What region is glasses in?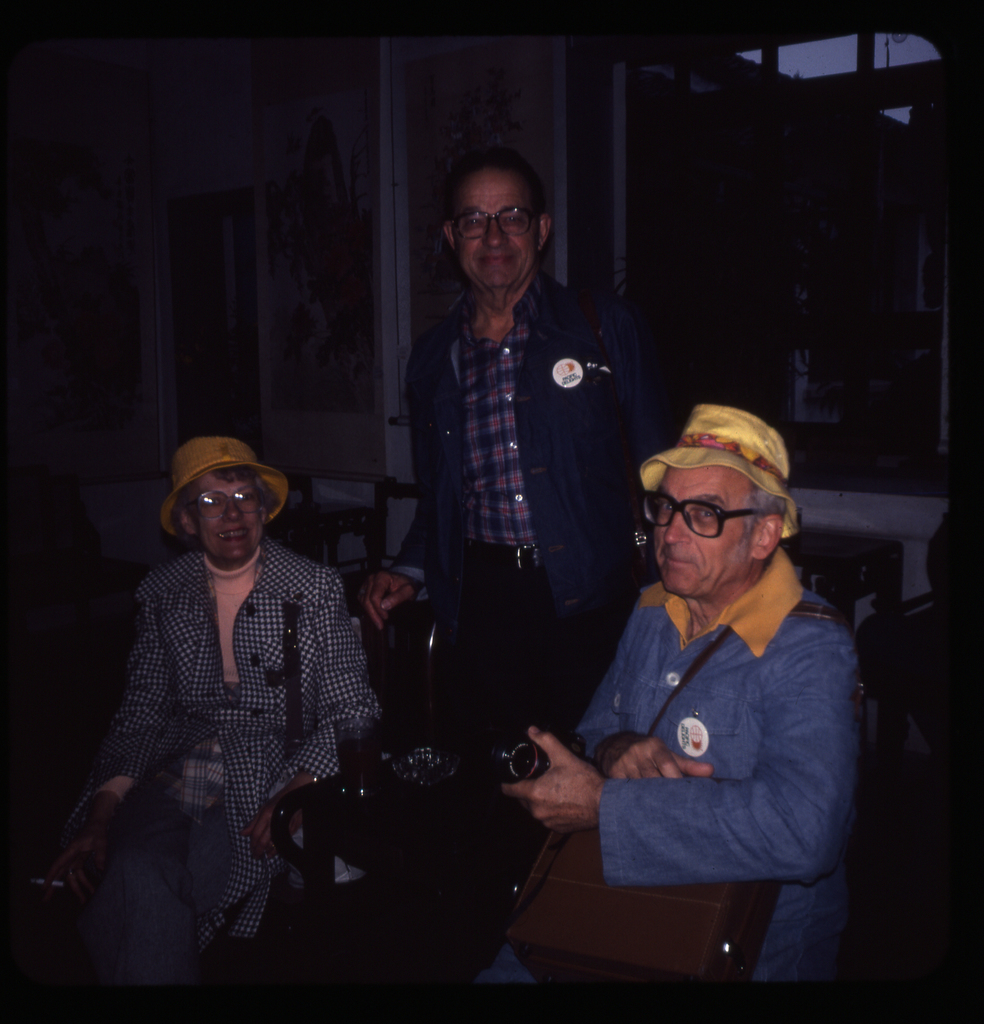
Rect(180, 481, 269, 525).
